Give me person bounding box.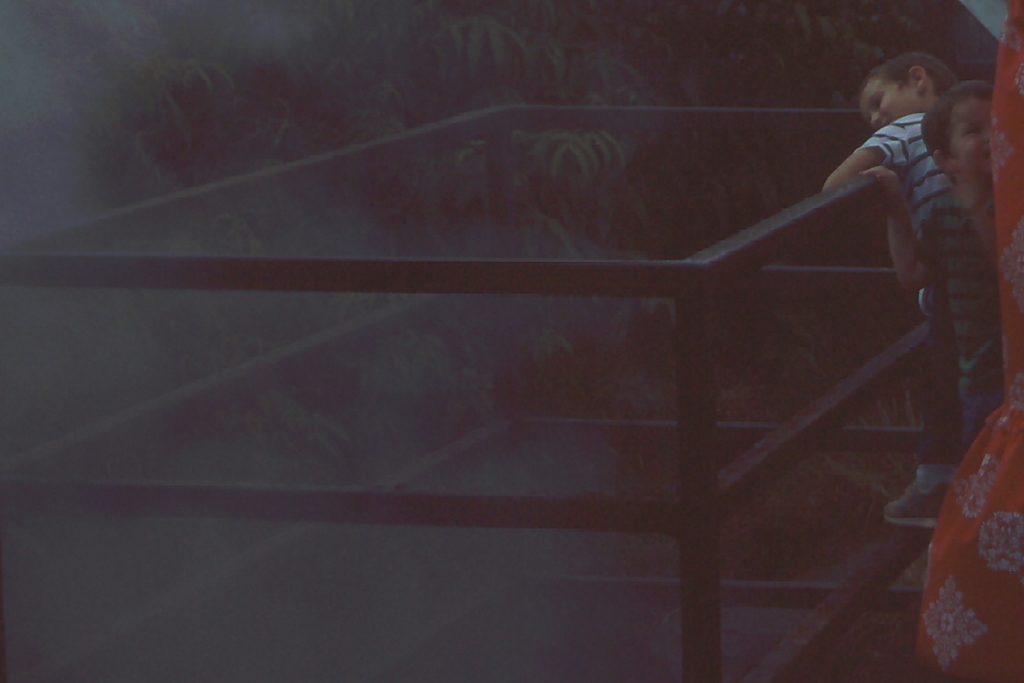
l=823, t=52, r=1006, b=530.
